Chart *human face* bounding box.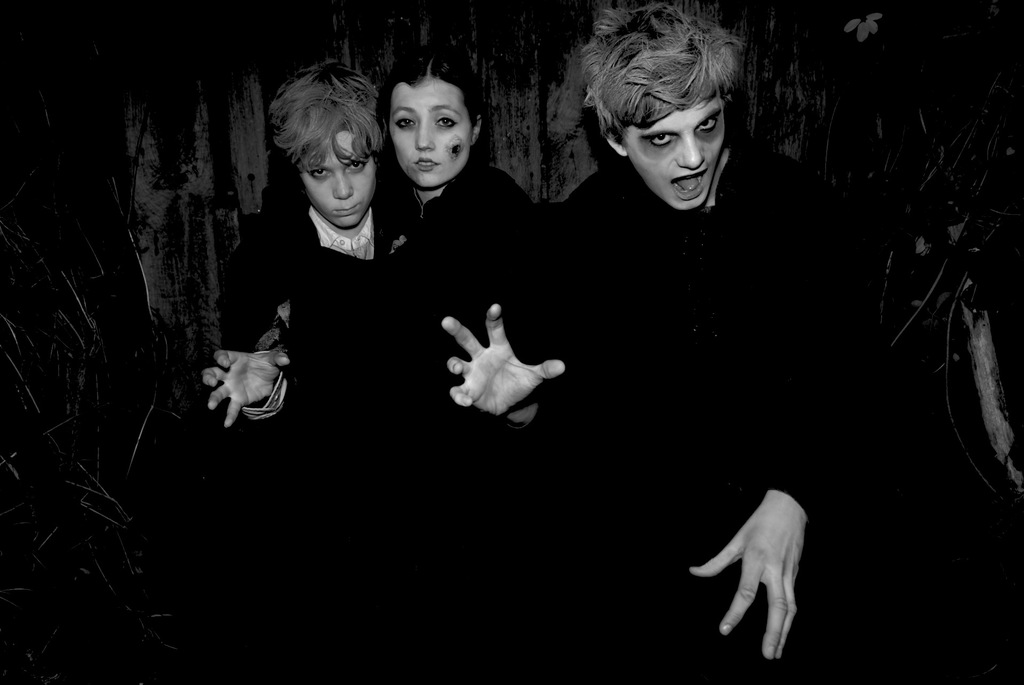
Charted: select_region(627, 95, 723, 209).
